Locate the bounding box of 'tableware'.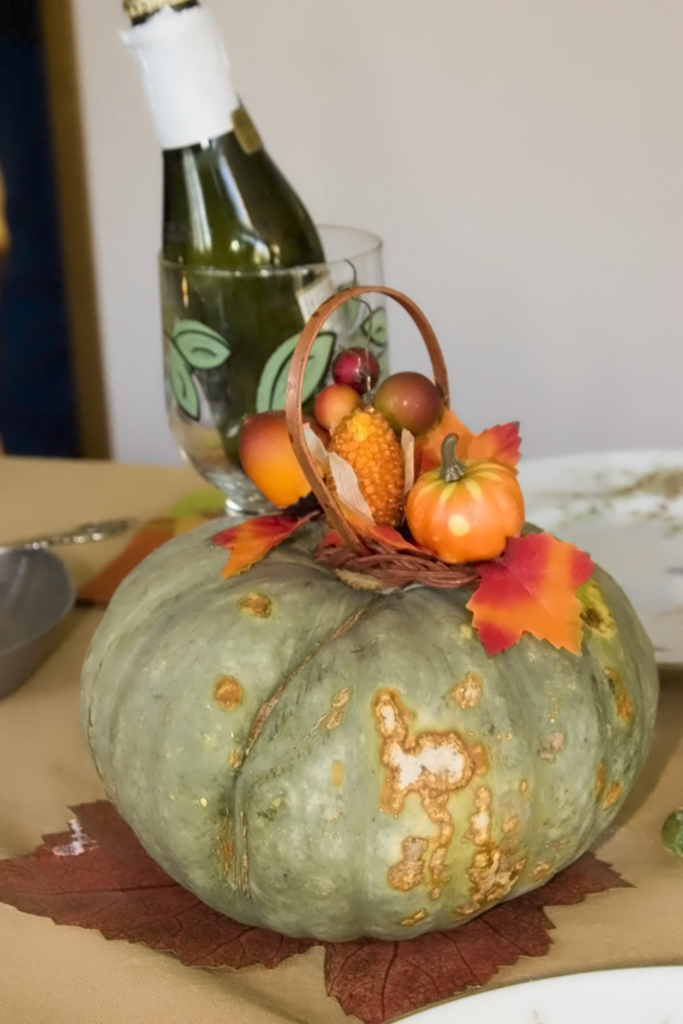
Bounding box: {"x1": 124, "y1": 40, "x2": 383, "y2": 514}.
